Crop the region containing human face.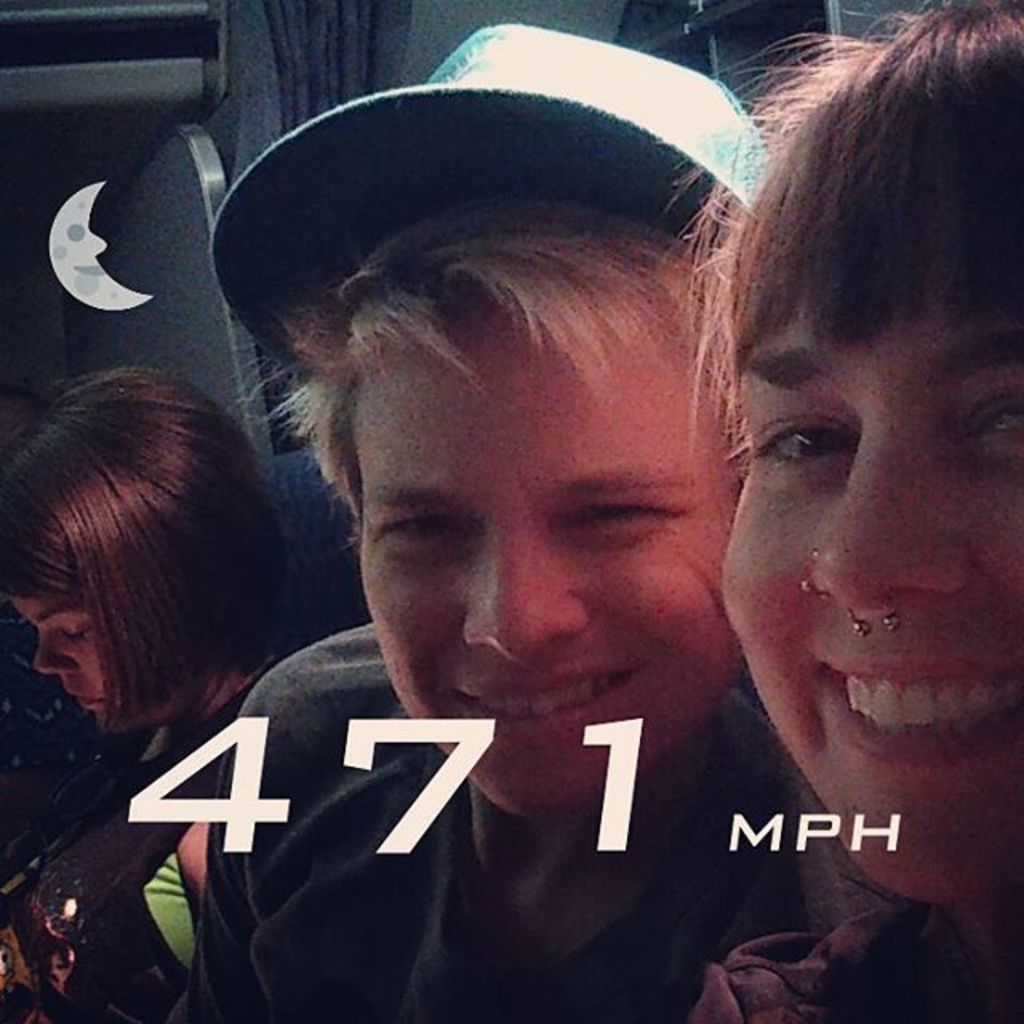
Crop region: pyautogui.locateOnScreen(8, 595, 205, 733).
